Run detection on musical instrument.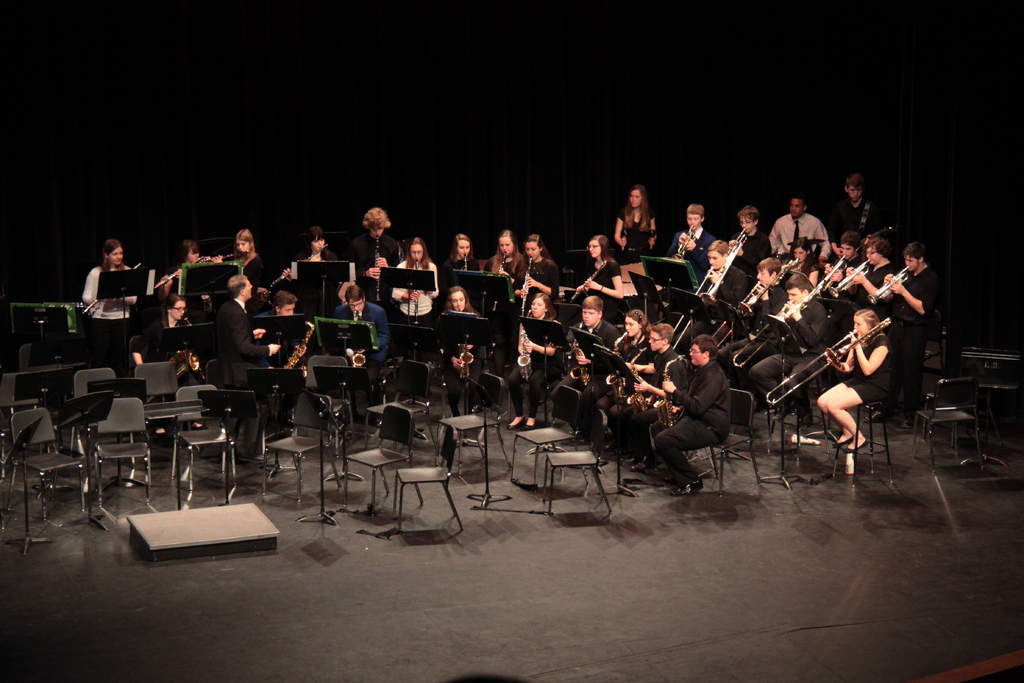
Result: 519 255 531 317.
